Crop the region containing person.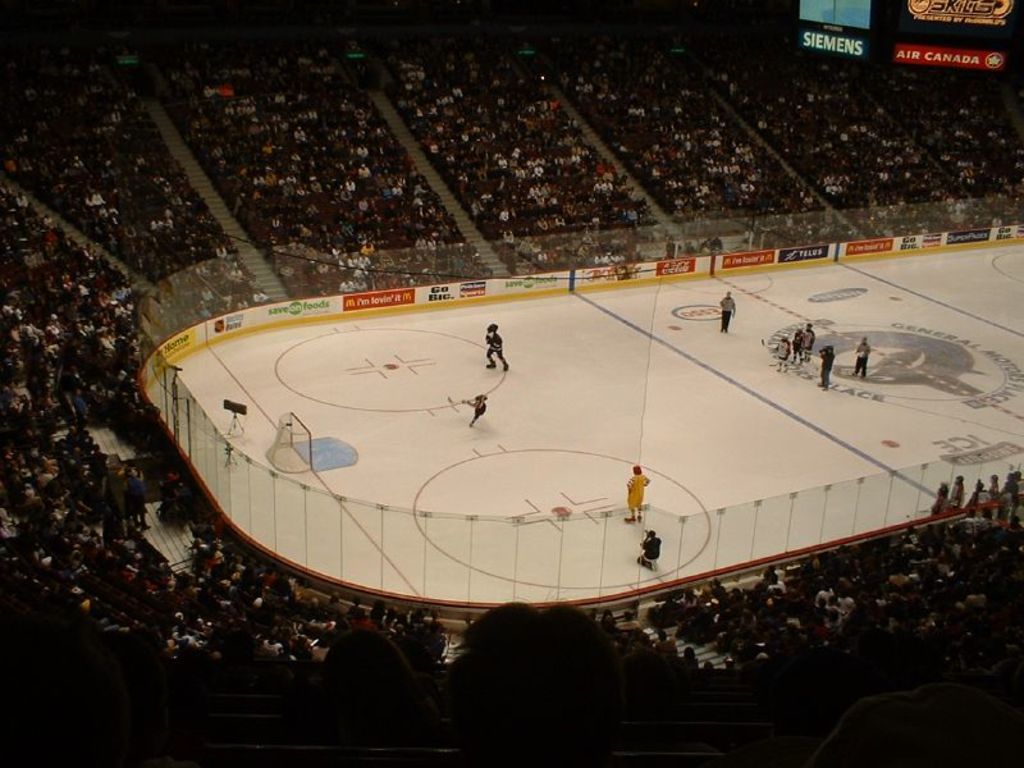
Crop region: Rect(625, 465, 650, 522).
